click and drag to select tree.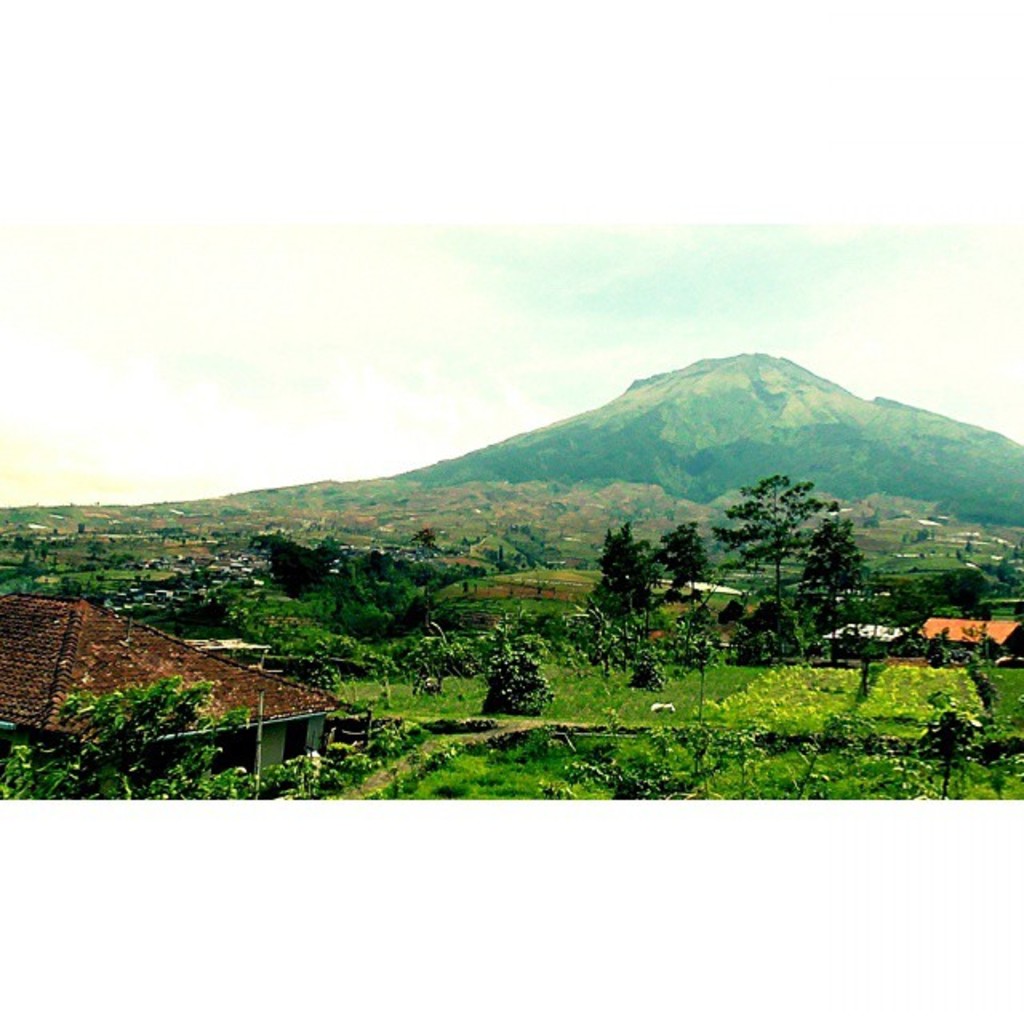
Selection: x1=923 y1=712 x2=978 y2=800.
